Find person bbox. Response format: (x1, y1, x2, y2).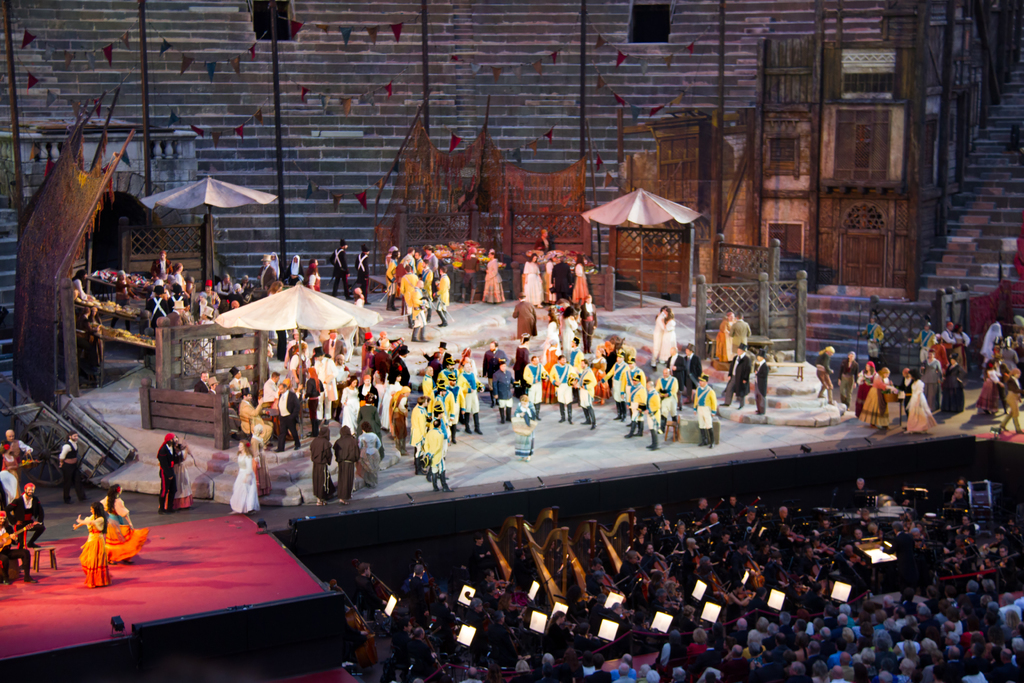
(353, 245, 376, 304).
